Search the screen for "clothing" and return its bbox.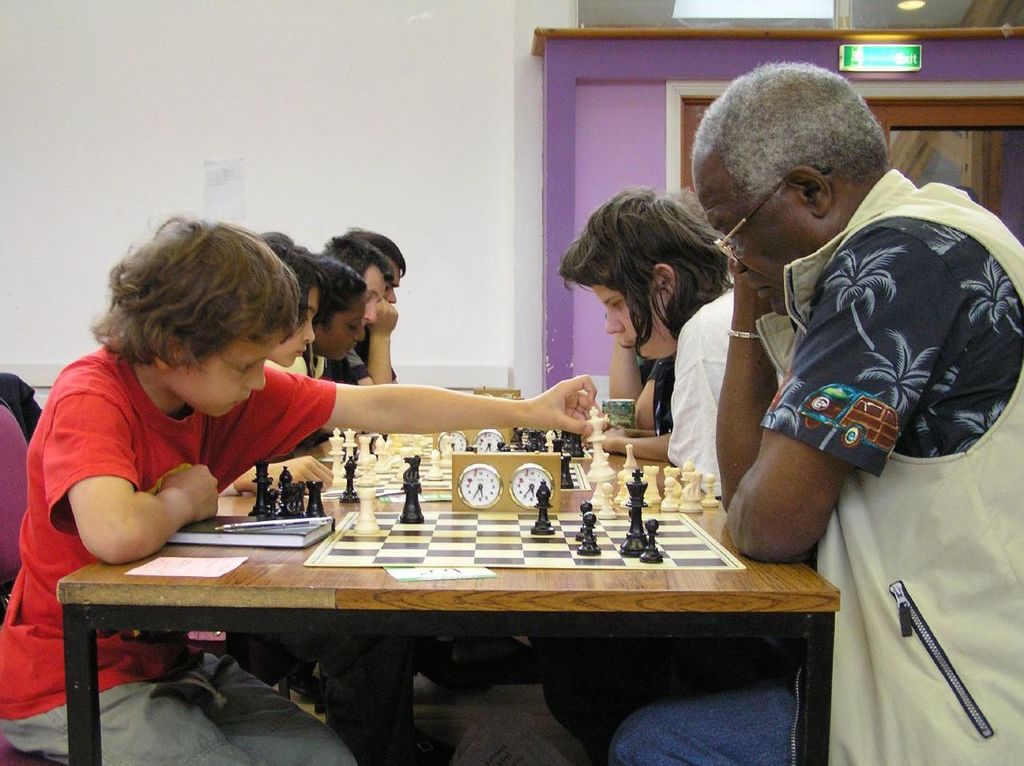
Found: x1=659 y1=260 x2=741 y2=491.
